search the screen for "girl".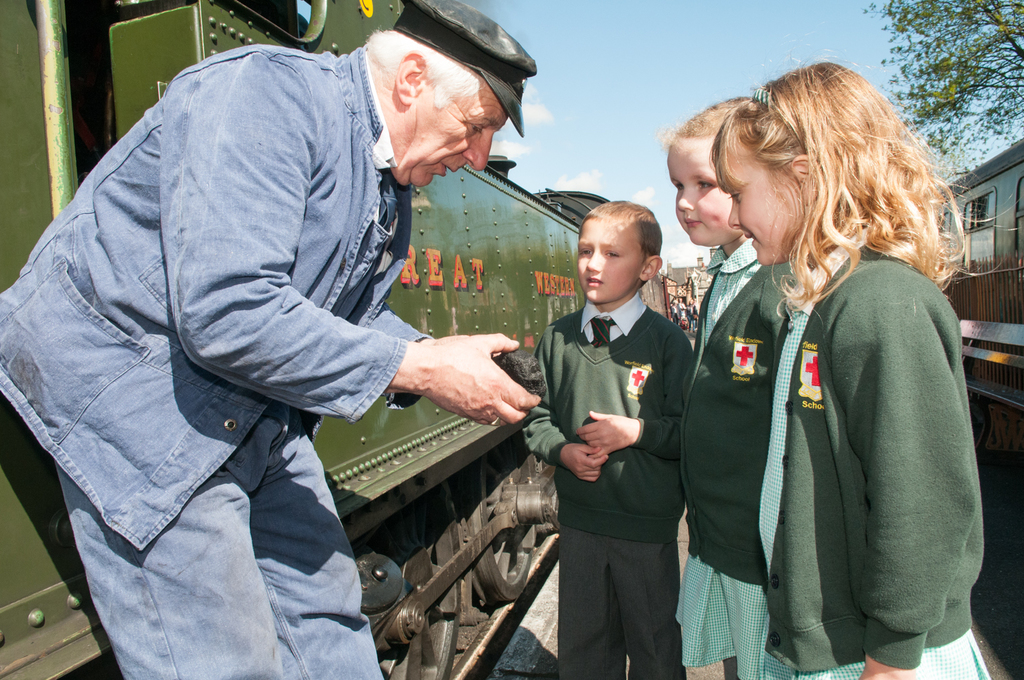
Found at bbox(663, 92, 808, 679).
